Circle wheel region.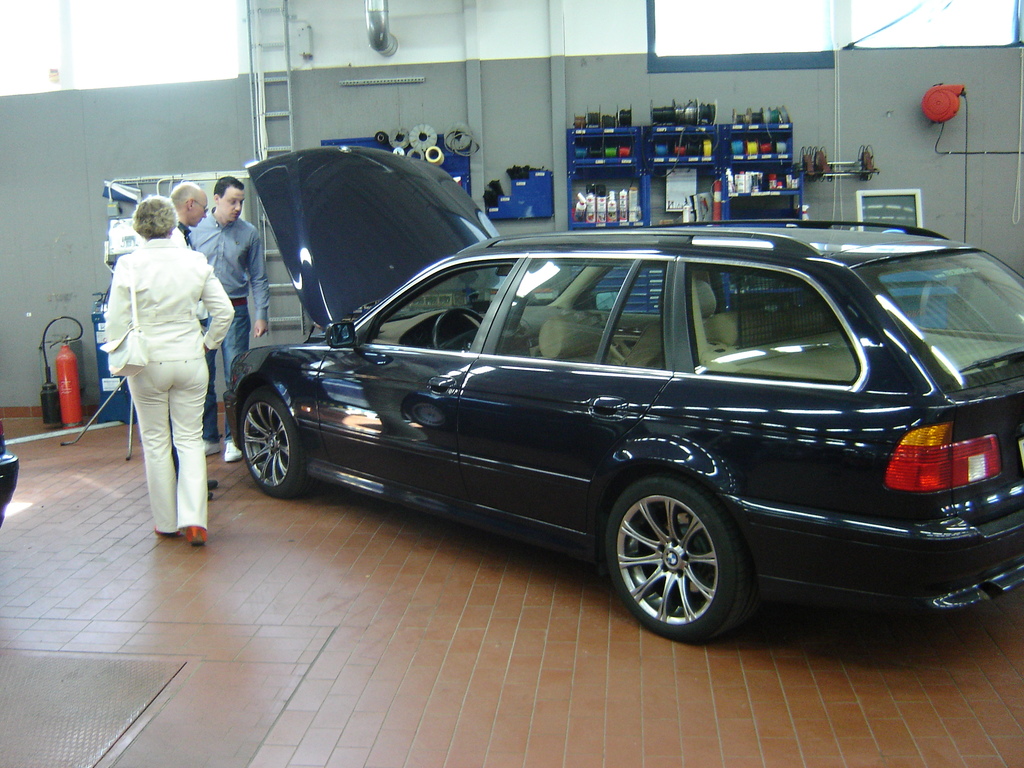
Region: <bbox>435, 307, 484, 347</bbox>.
